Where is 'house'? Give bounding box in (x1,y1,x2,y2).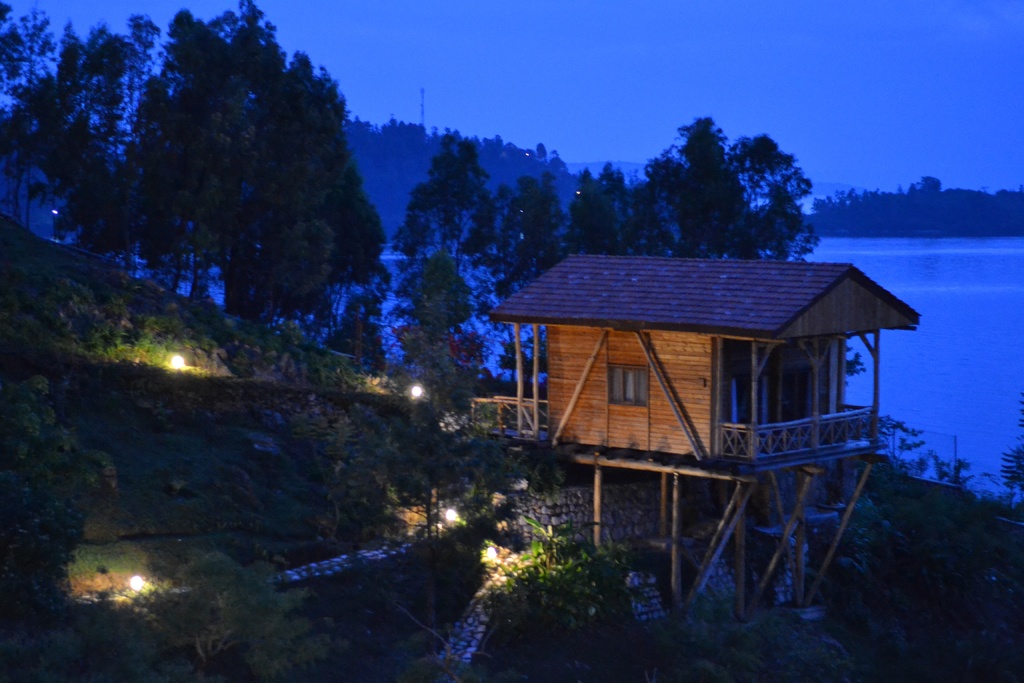
(495,225,921,566).
